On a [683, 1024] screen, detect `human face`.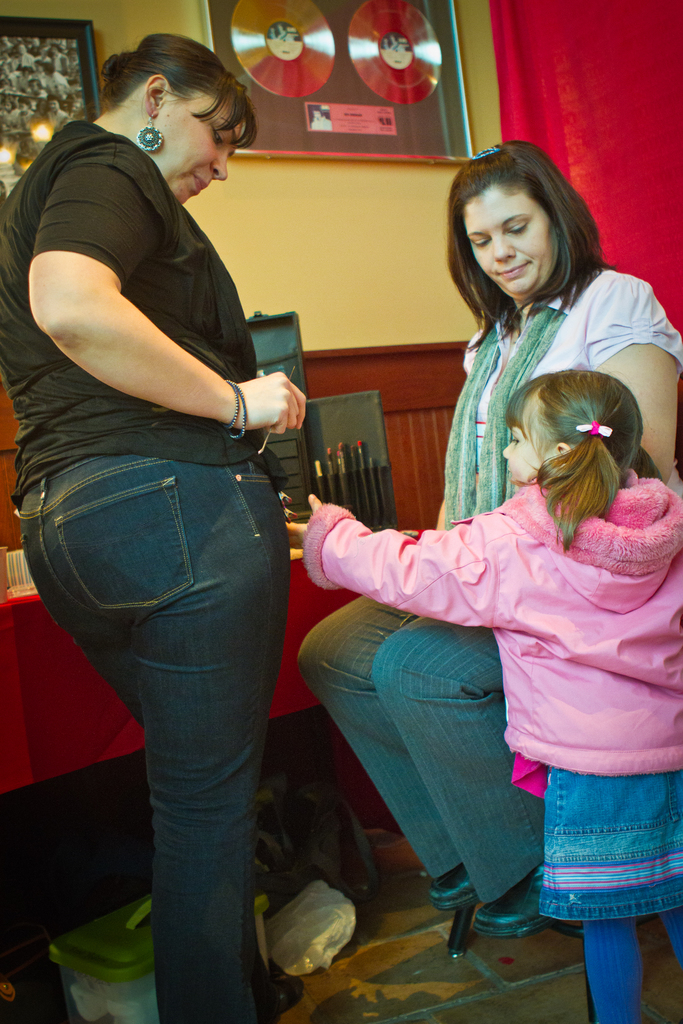
bbox=[502, 412, 547, 493].
